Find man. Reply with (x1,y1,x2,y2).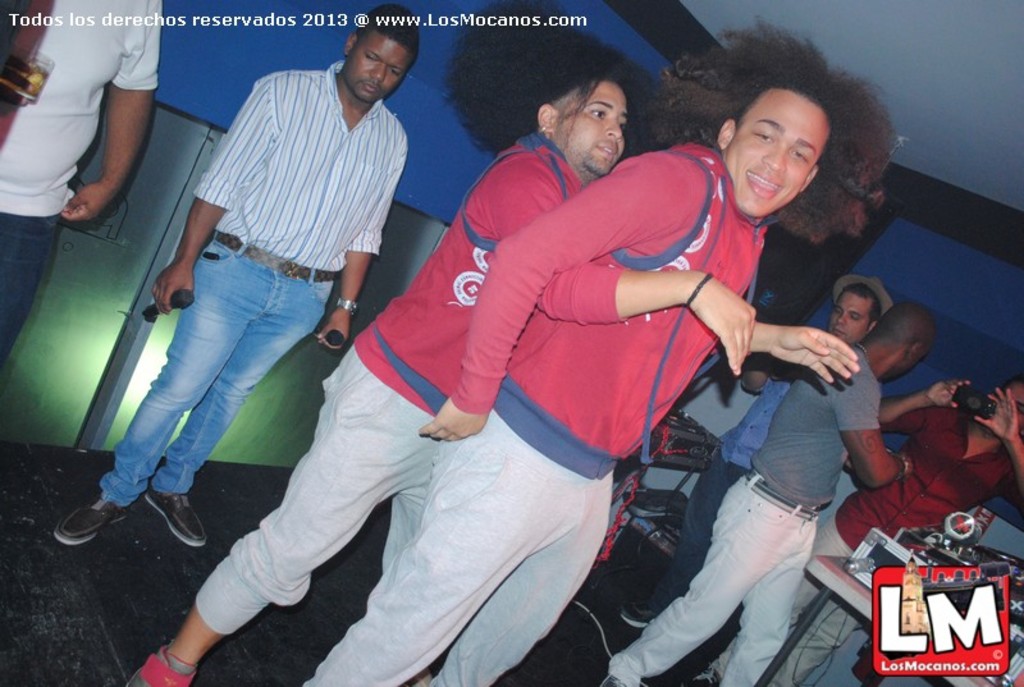
(118,32,438,505).
